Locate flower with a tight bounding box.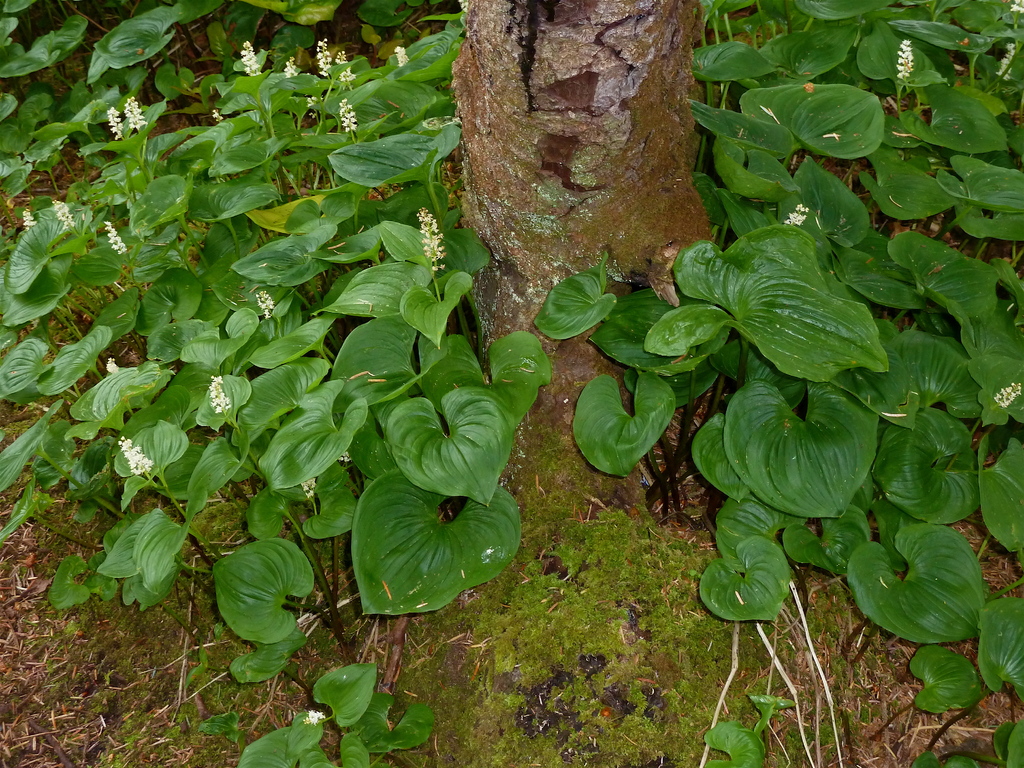
bbox(338, 443, 356, 465).
